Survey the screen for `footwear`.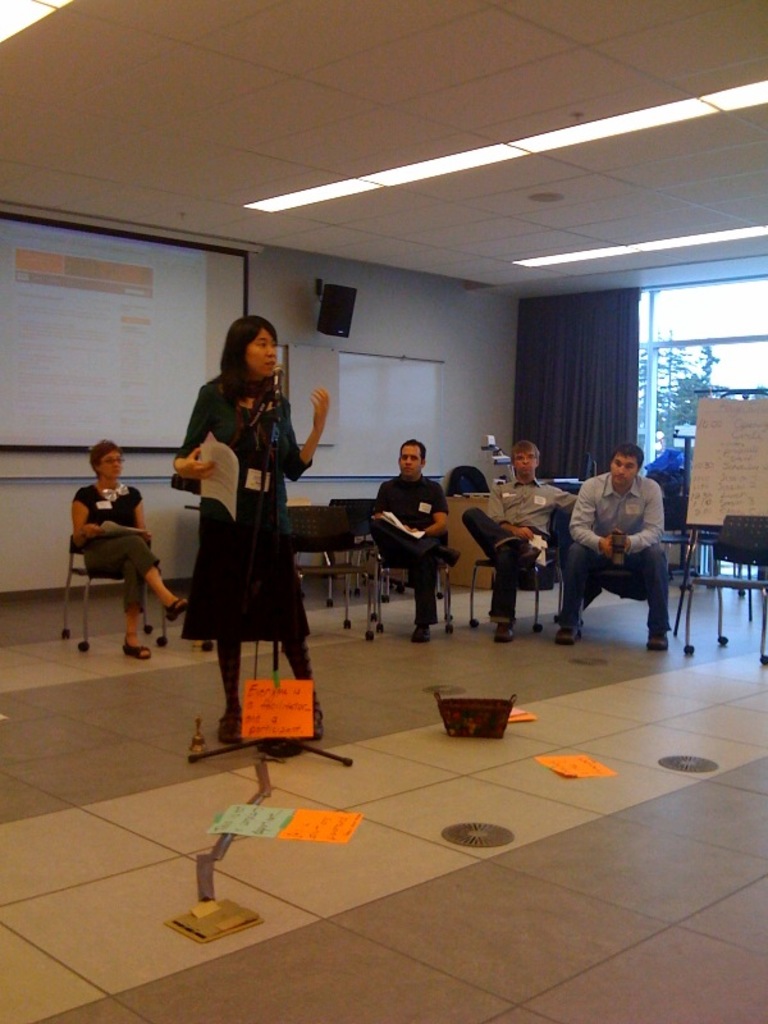
Survey found: {"x1": 559, "y1": 625, "x2": 588, "y2": 641}.
